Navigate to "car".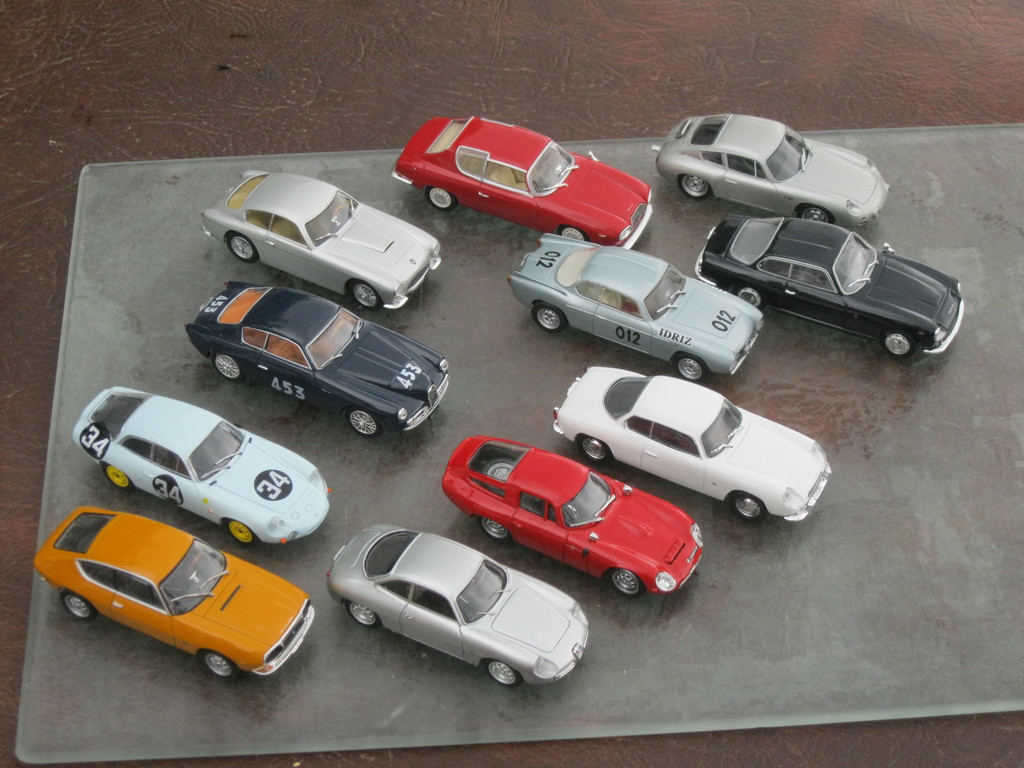
Navigation target: bbox(179, 276, 456, 444).
